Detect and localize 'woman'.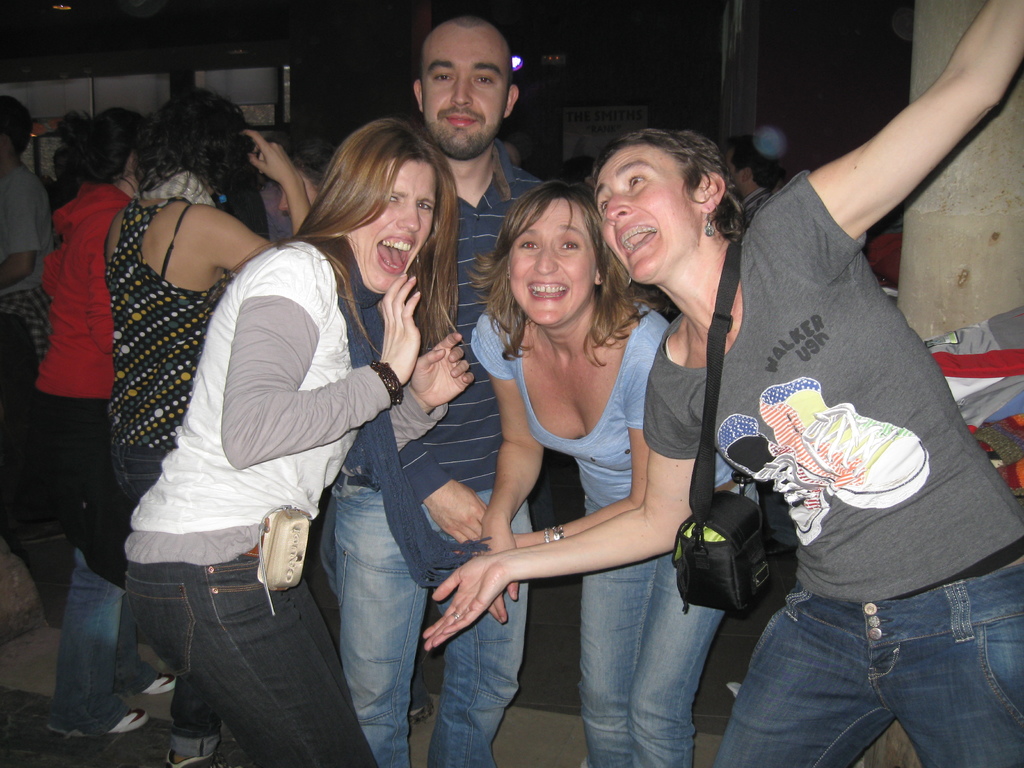
Localized at detection(117, 124, 473, 767).
